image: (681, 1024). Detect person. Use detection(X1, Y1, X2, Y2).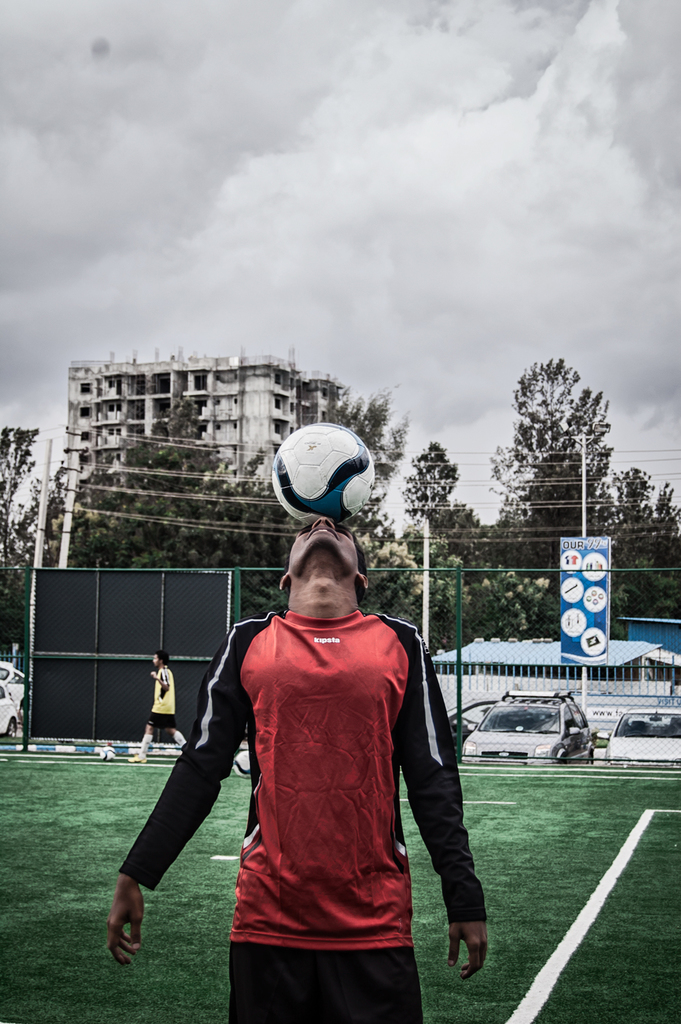
detection(94, 511, 492, 1023).
